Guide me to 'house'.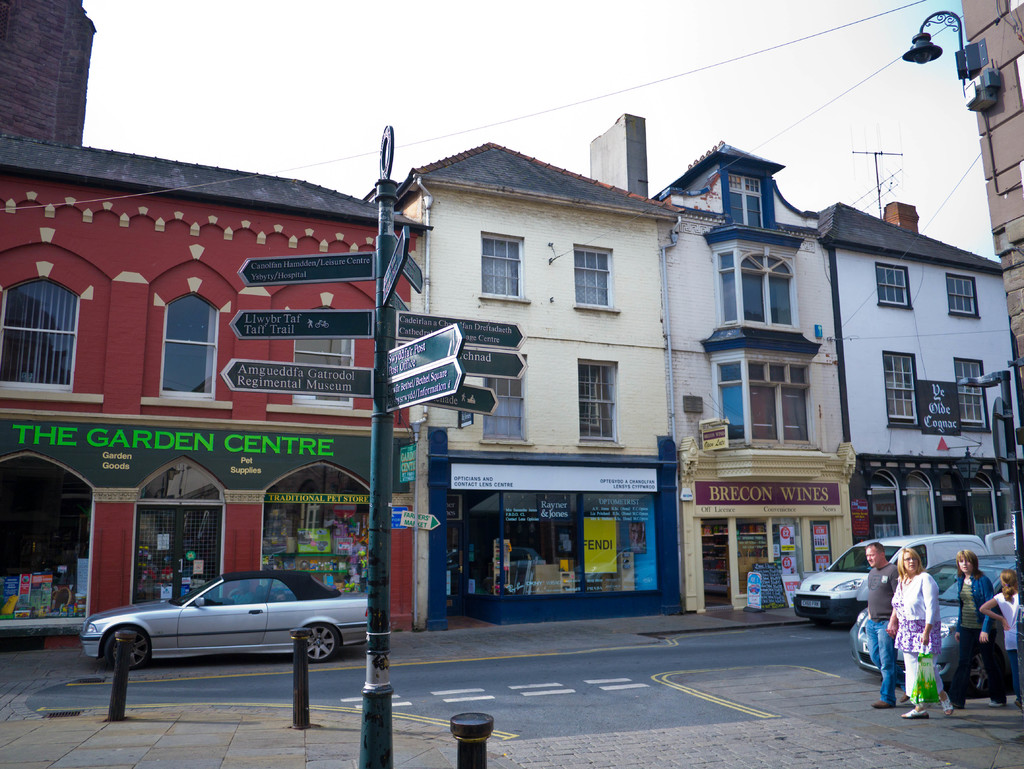
Guidance: [0,133,387,656].
